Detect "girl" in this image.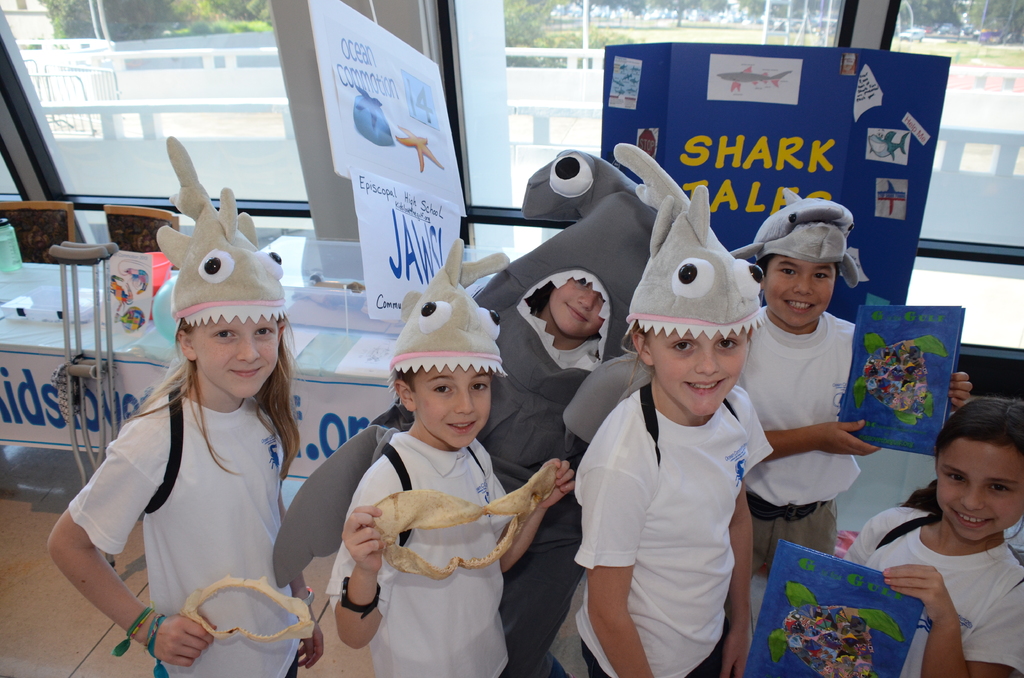
Detection: select_region(744, 397, 1023, 677).
